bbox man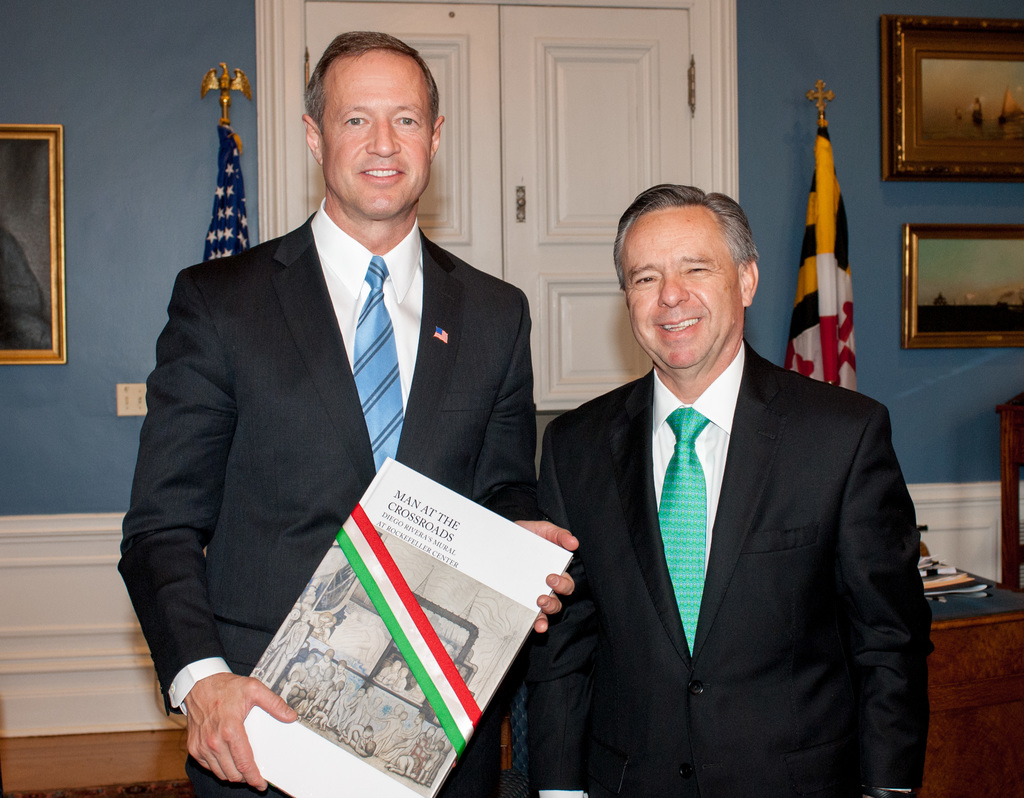
BBox(523, 183, 925, 797)
